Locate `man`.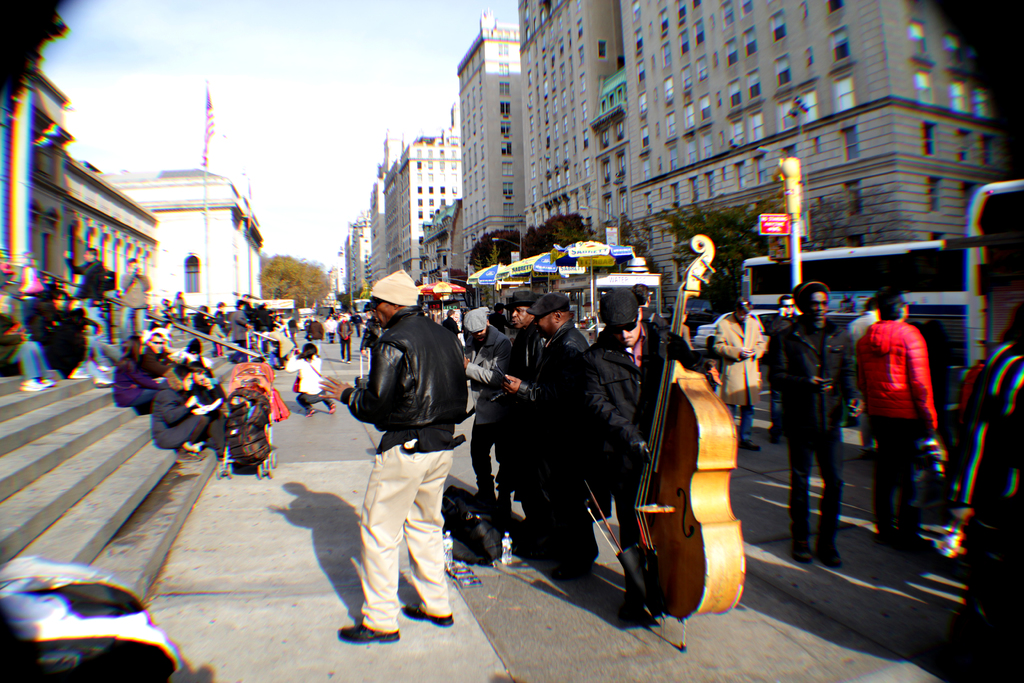
Bounding box: left=575, top=287, right=724, bottom=622.
